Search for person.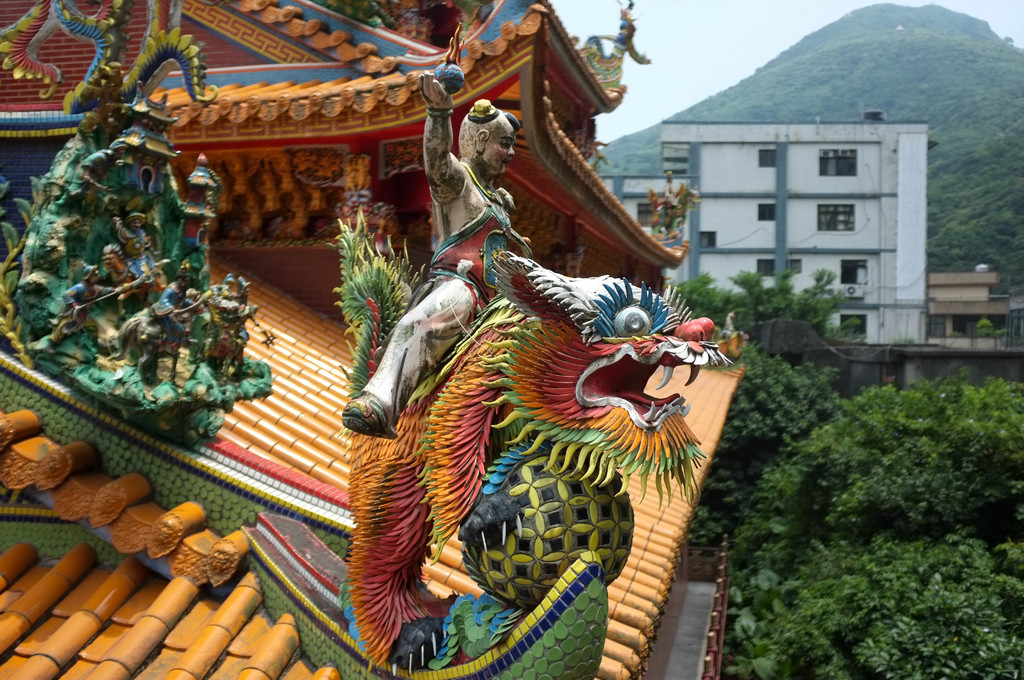
Found at left=340, top=70, right=543, bottom=439.
